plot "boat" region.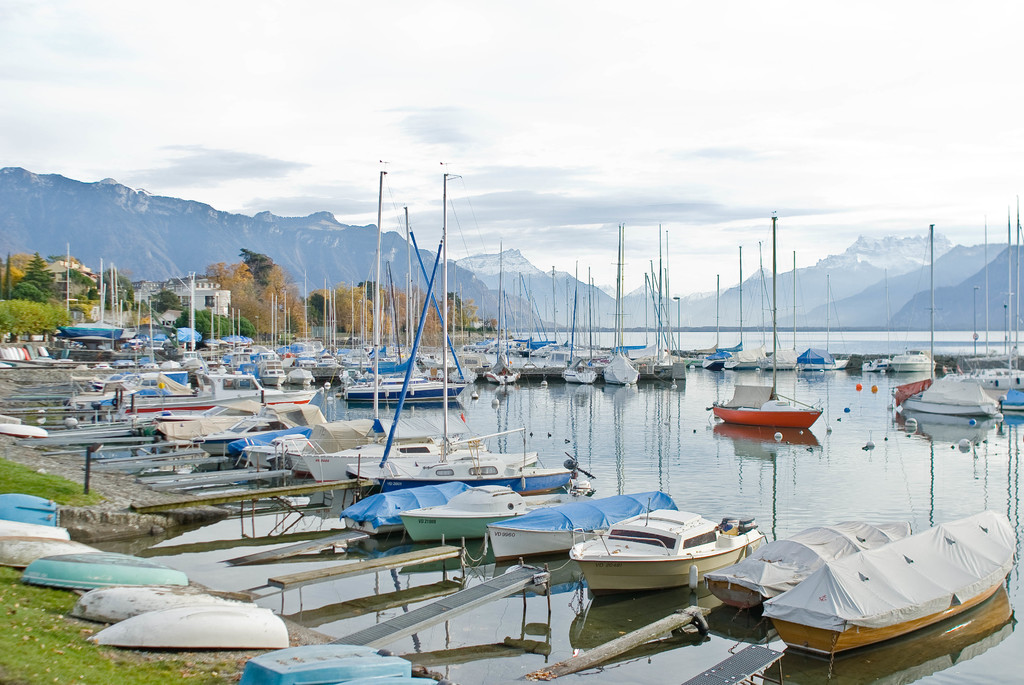
Plotted at 339/484/473/540.
